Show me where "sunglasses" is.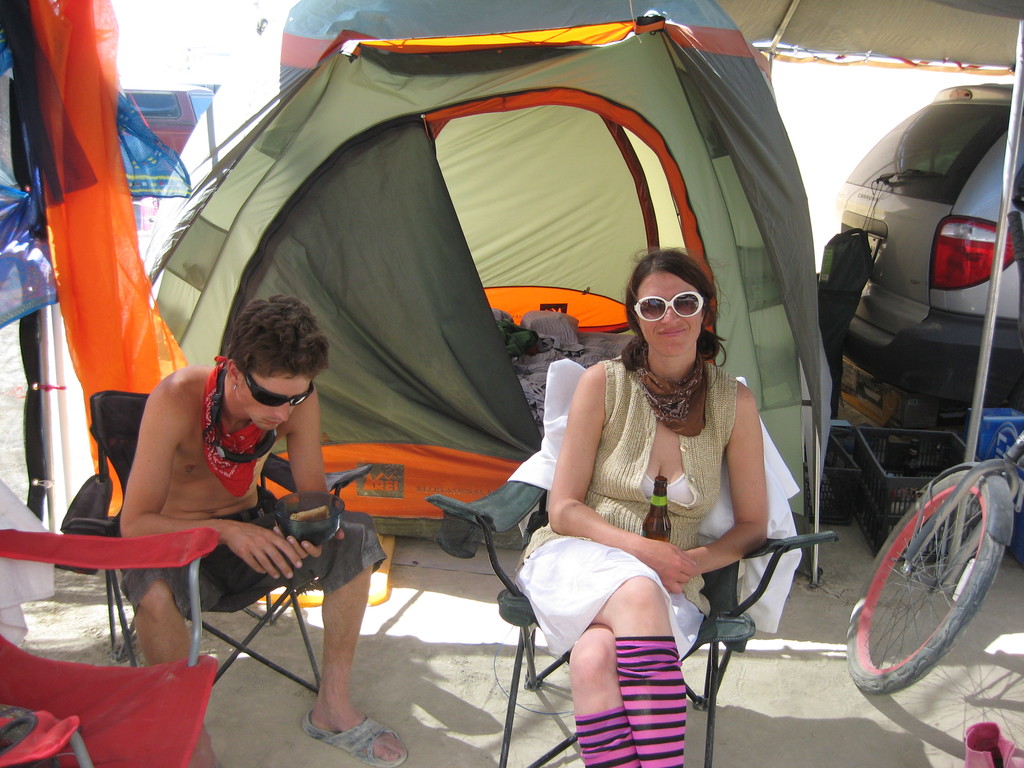
"sunglasses" is at [634,291,705,324].
